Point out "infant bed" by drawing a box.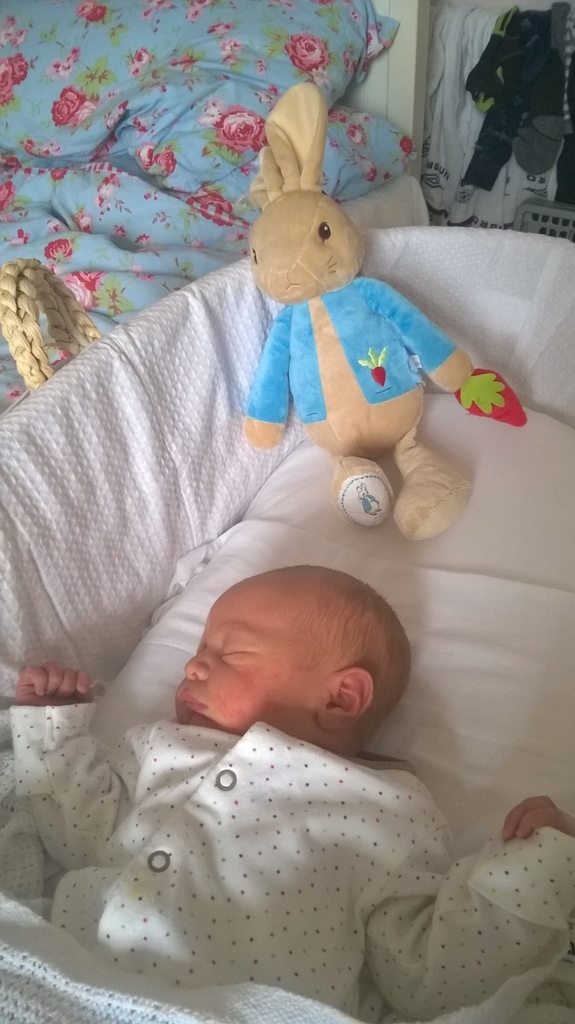
0 227 574 1023.
